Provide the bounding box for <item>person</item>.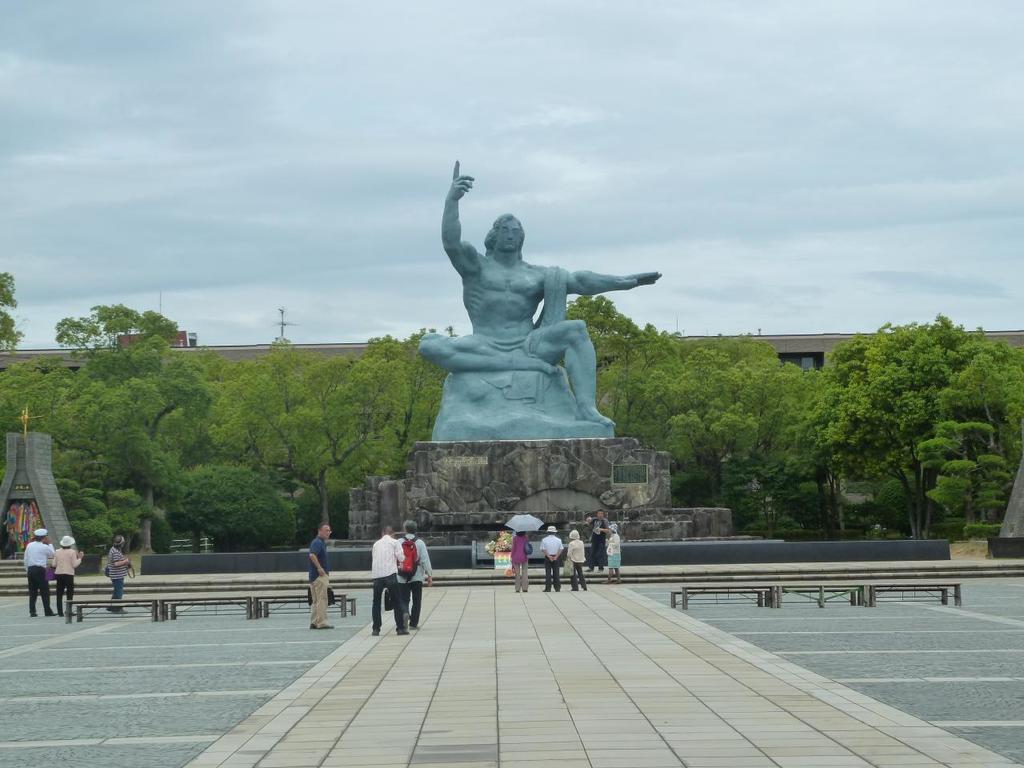
locate(23, 526, 53, 628).
